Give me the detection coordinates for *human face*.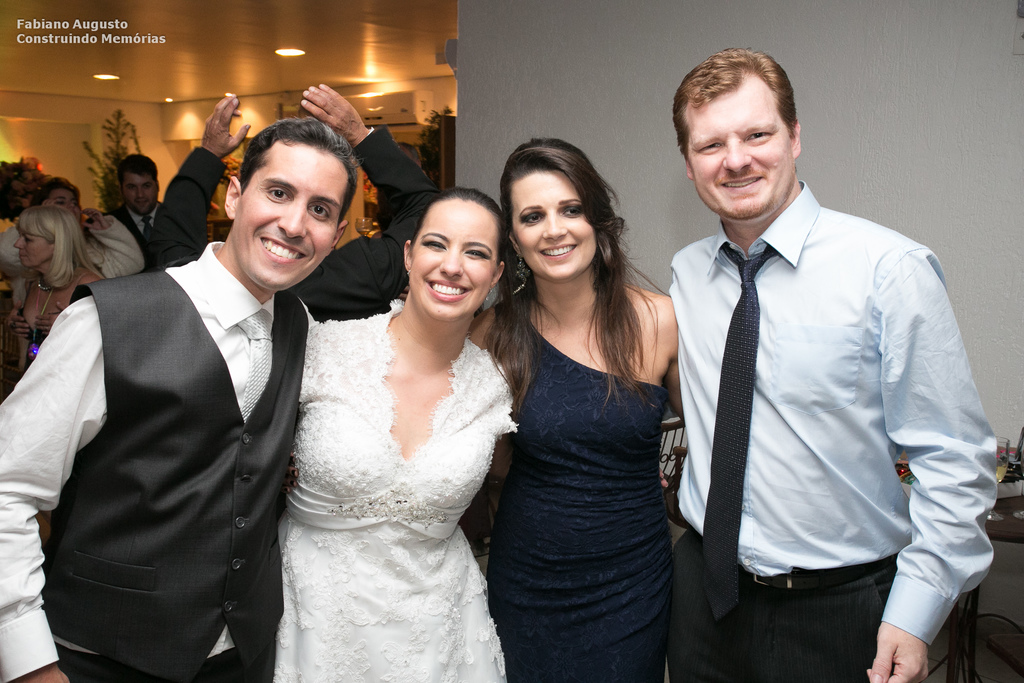
(left=17, top=230, right=60, bottom=272).
